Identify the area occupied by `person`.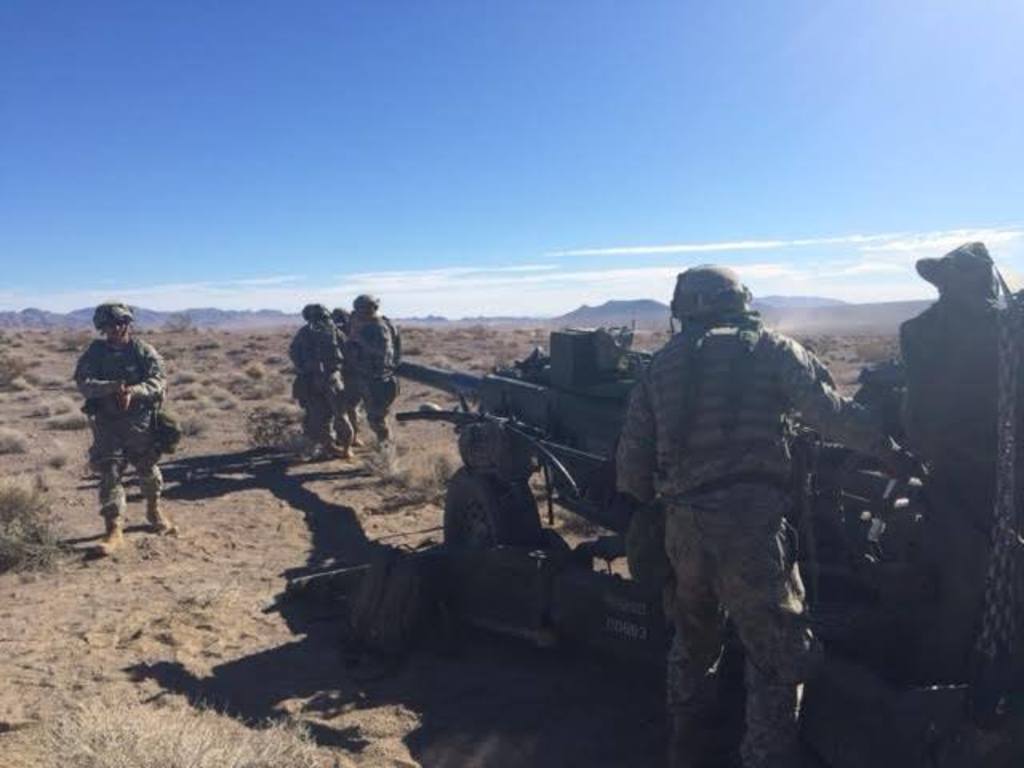
Area: 616/248/838/742.
